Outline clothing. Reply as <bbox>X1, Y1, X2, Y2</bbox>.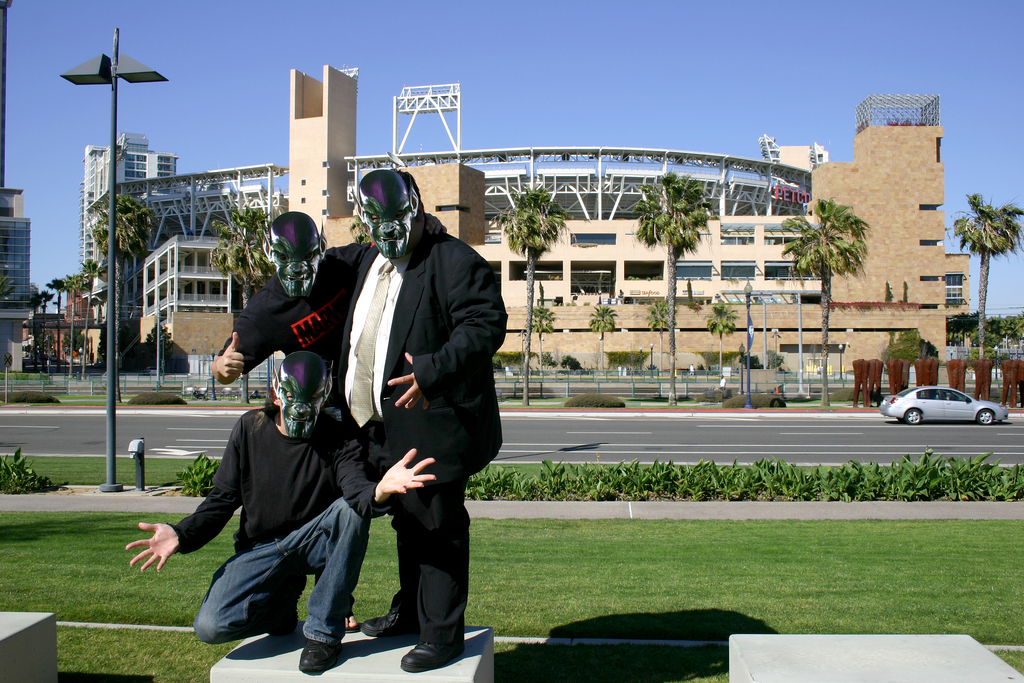
<bbox>335, 226, 507, 640</bbox>.
